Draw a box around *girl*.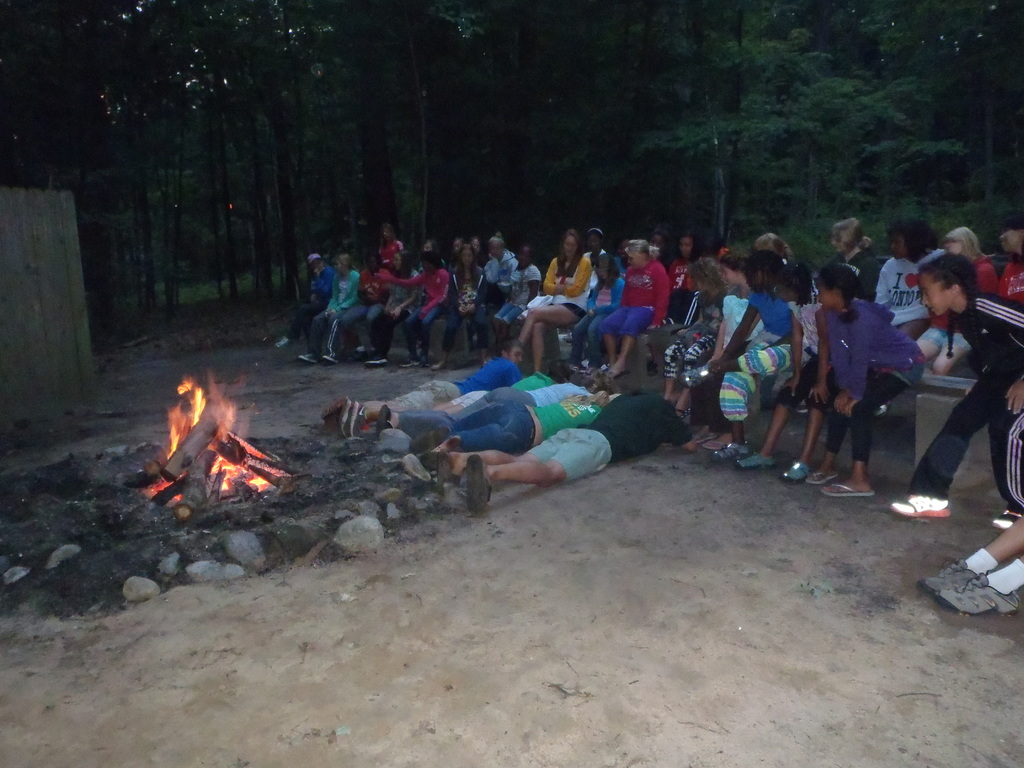
491/243/541/355.
